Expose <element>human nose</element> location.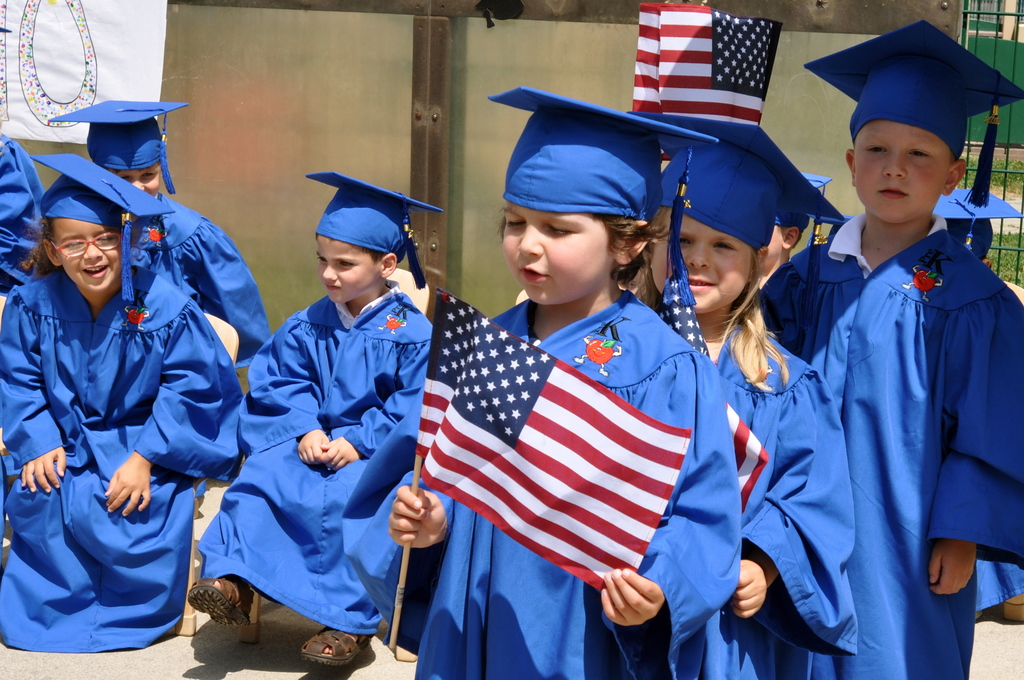
Exposed at x1=84, y1=242, x2=105, y2=259.
